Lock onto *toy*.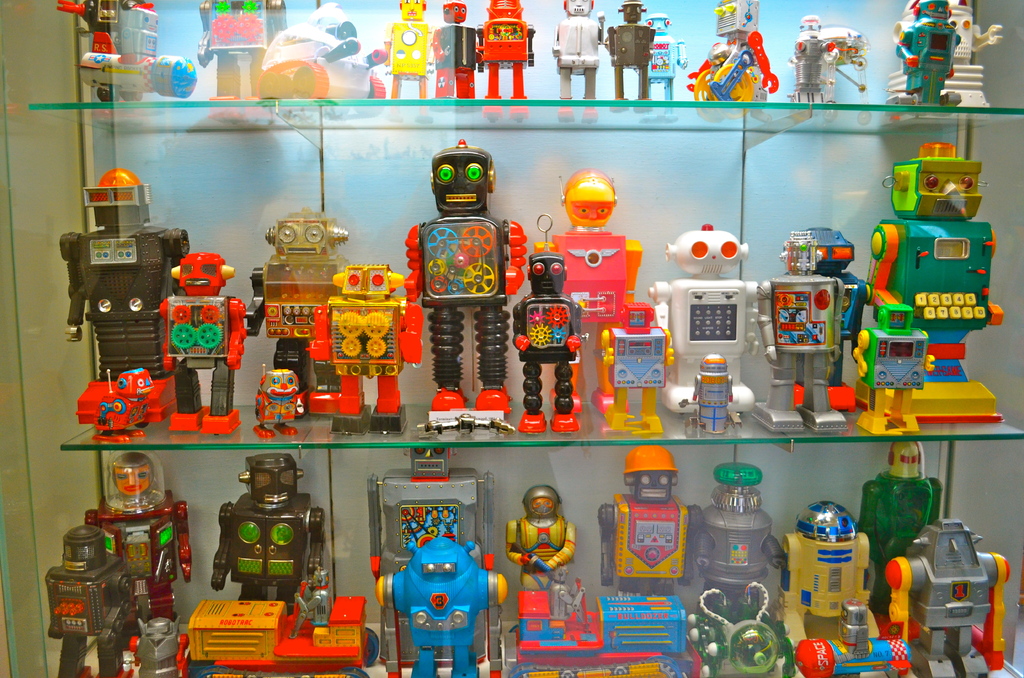
Locked: <box>253,3,389,109</box>.
